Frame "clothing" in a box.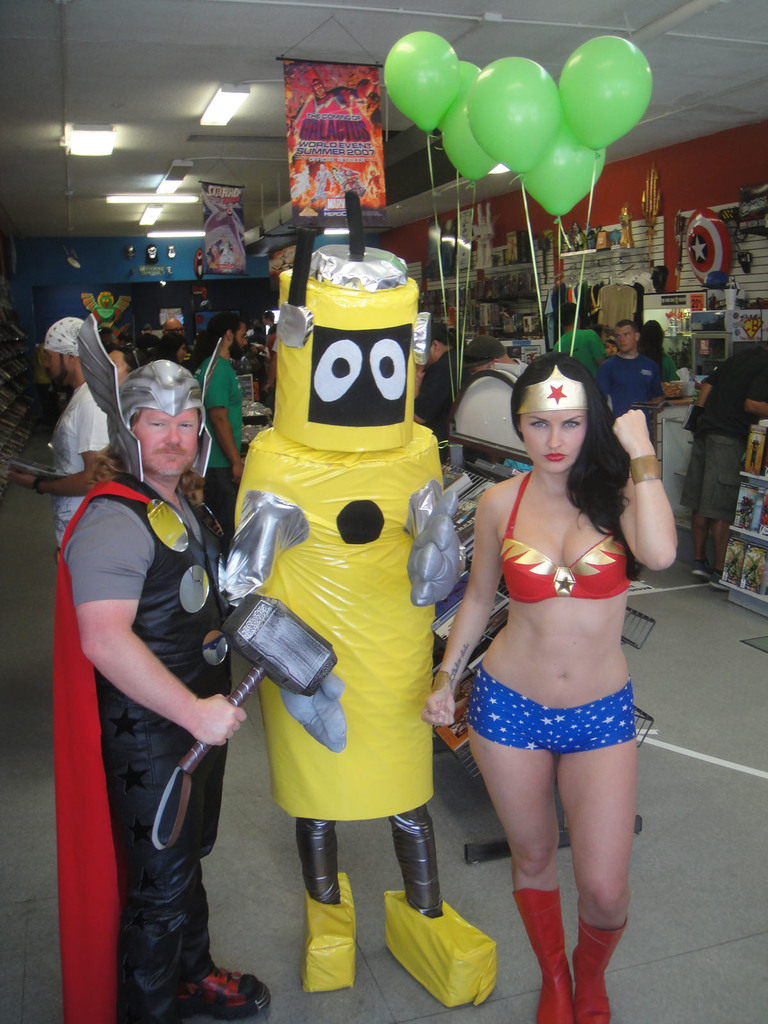
x1=682 y1=344 x2=765 y2=528.
